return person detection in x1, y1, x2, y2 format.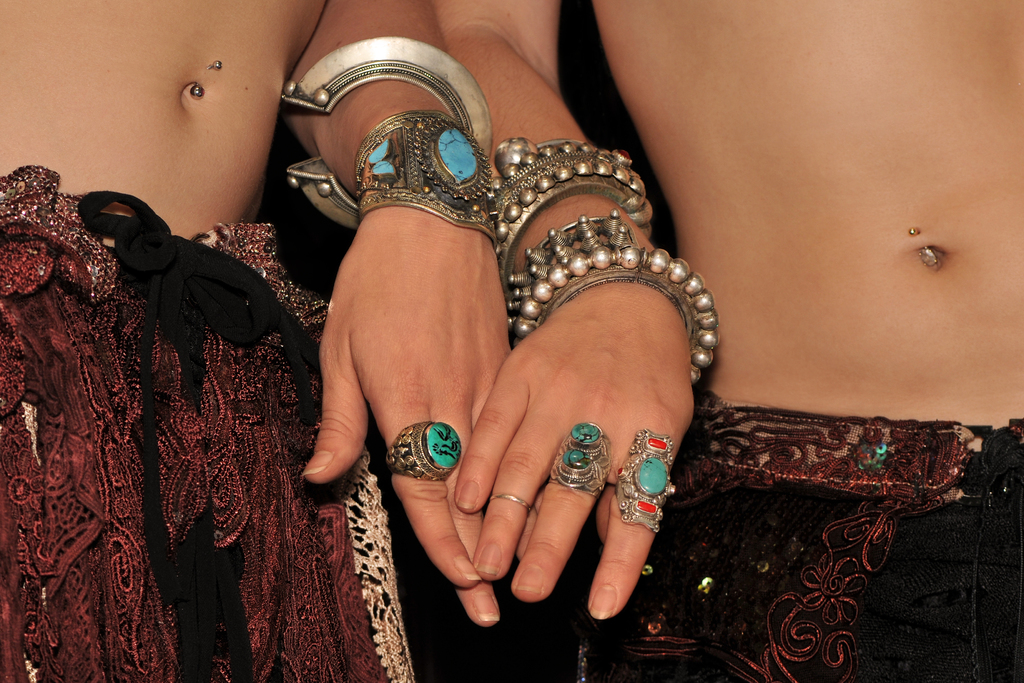
463, 0, 1021, 677.
